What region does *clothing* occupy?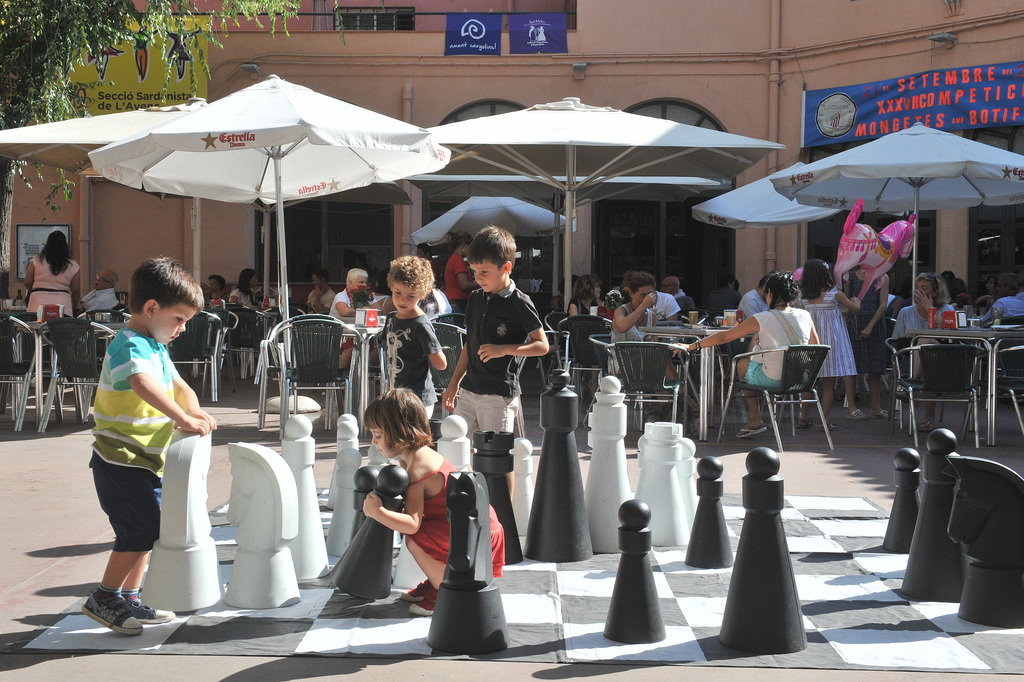
select_region(833, 276, 892, 372).
